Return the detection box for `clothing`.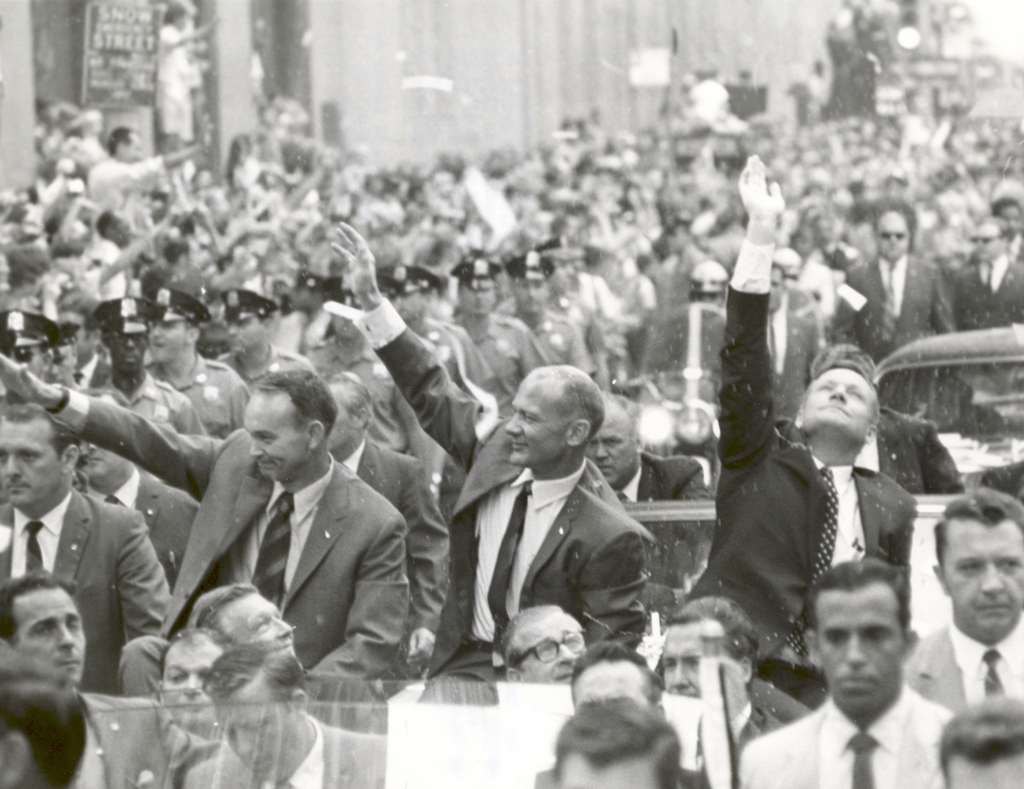
crop(449, 312, 545, 396).
